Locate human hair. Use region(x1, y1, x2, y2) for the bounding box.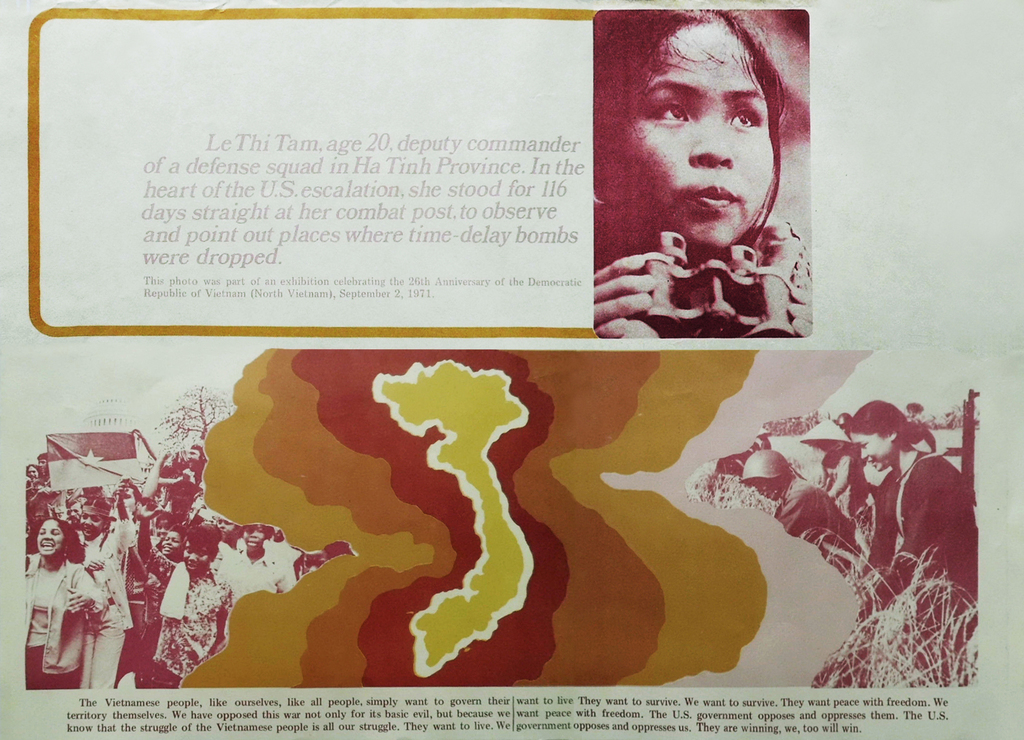
region(167, 522, 192, 546).
